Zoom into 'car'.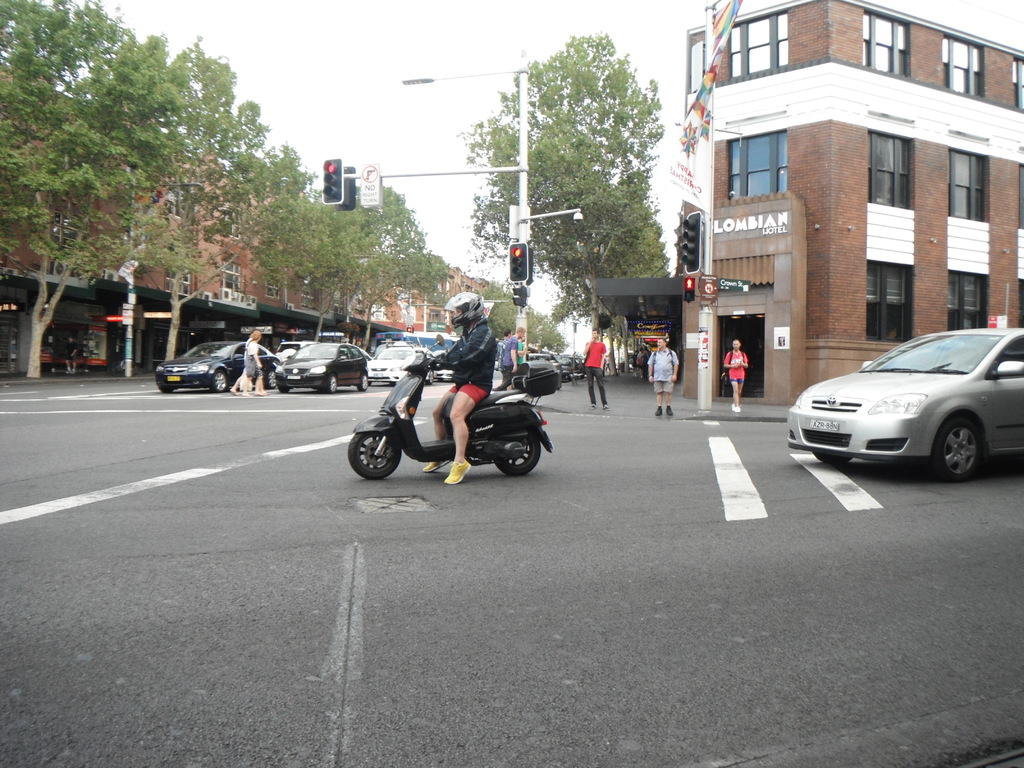
Zoom target: [786, 315, 1023, 477].
